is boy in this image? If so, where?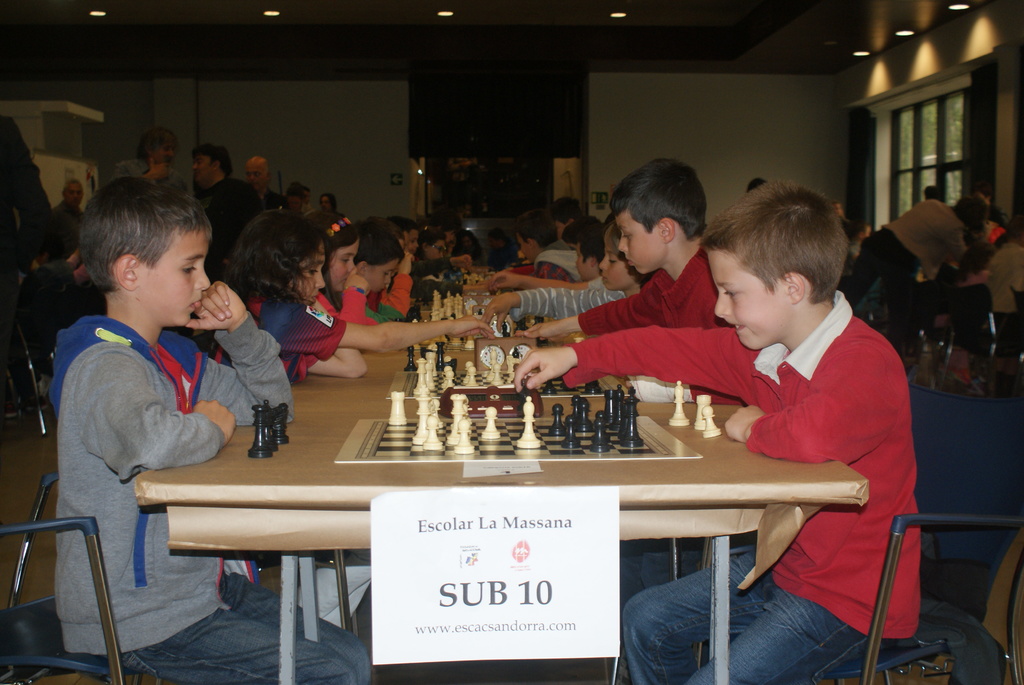
Yes, at box(398, 217, 470, 274).
